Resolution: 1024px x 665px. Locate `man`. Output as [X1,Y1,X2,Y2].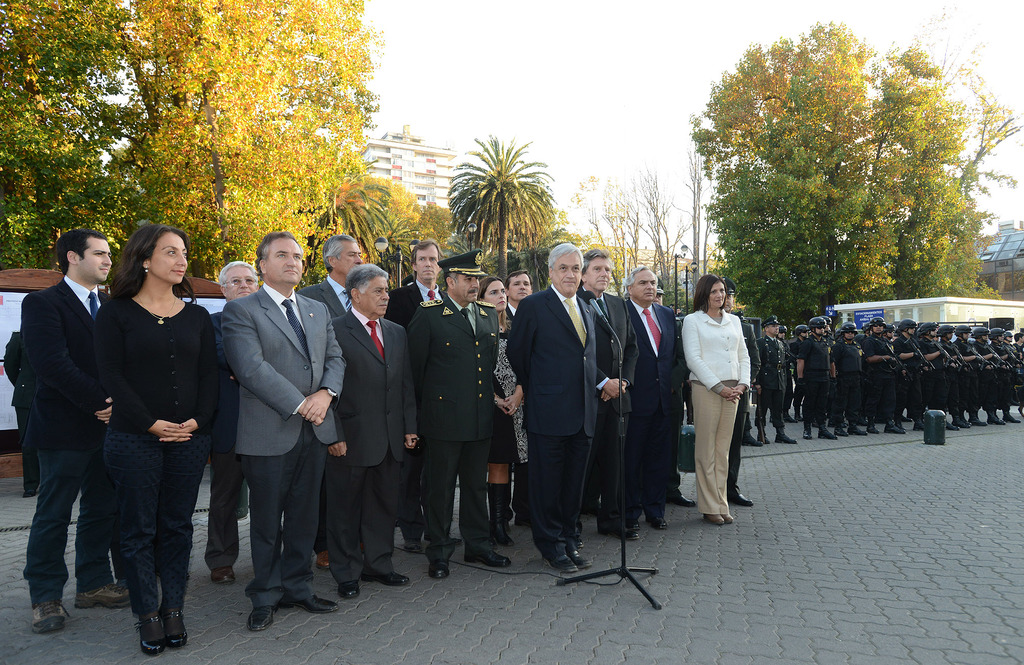
[220,225,345,632].
